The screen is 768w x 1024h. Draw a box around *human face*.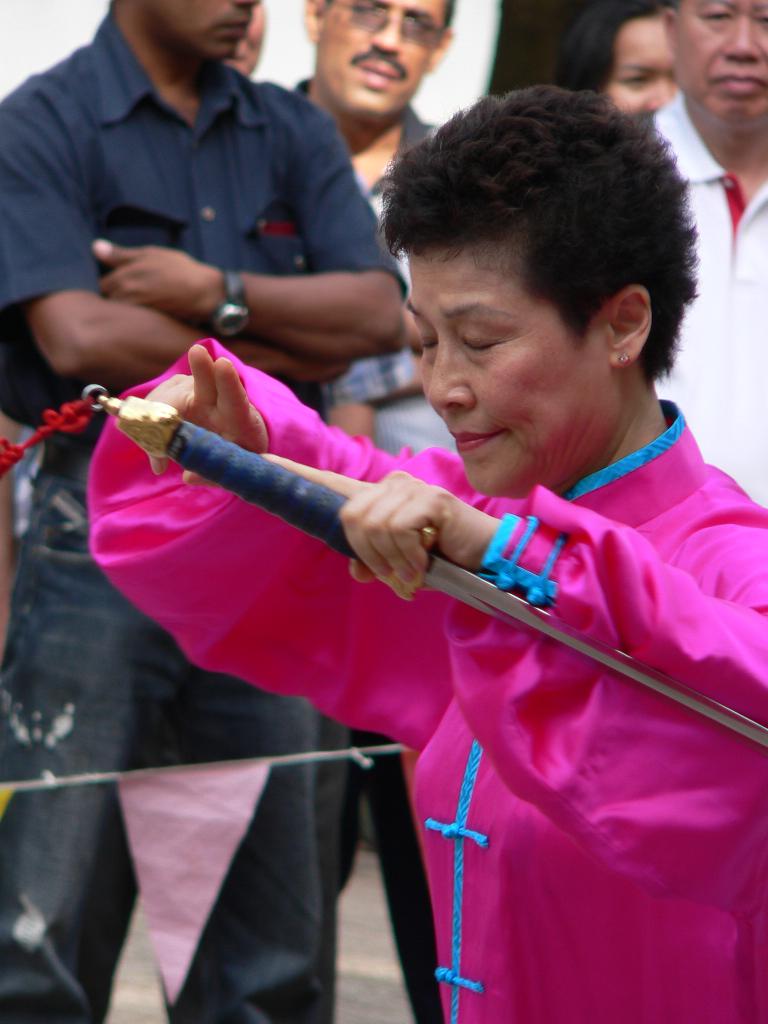
rect(143, 0, 250, 62).
